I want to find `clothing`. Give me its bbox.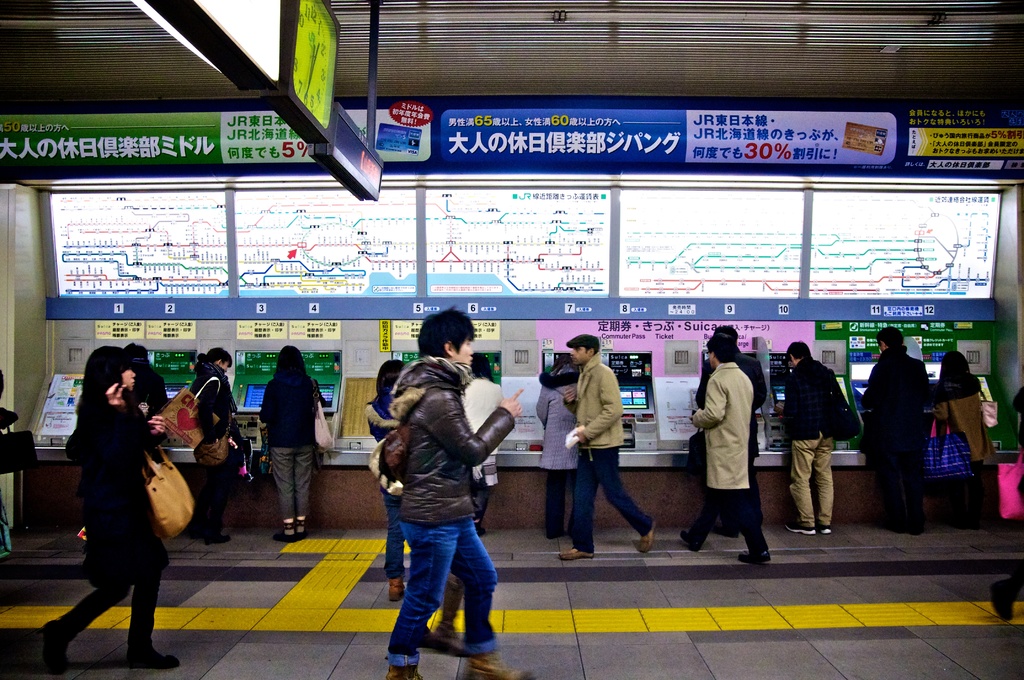
[693,346,774,518].
